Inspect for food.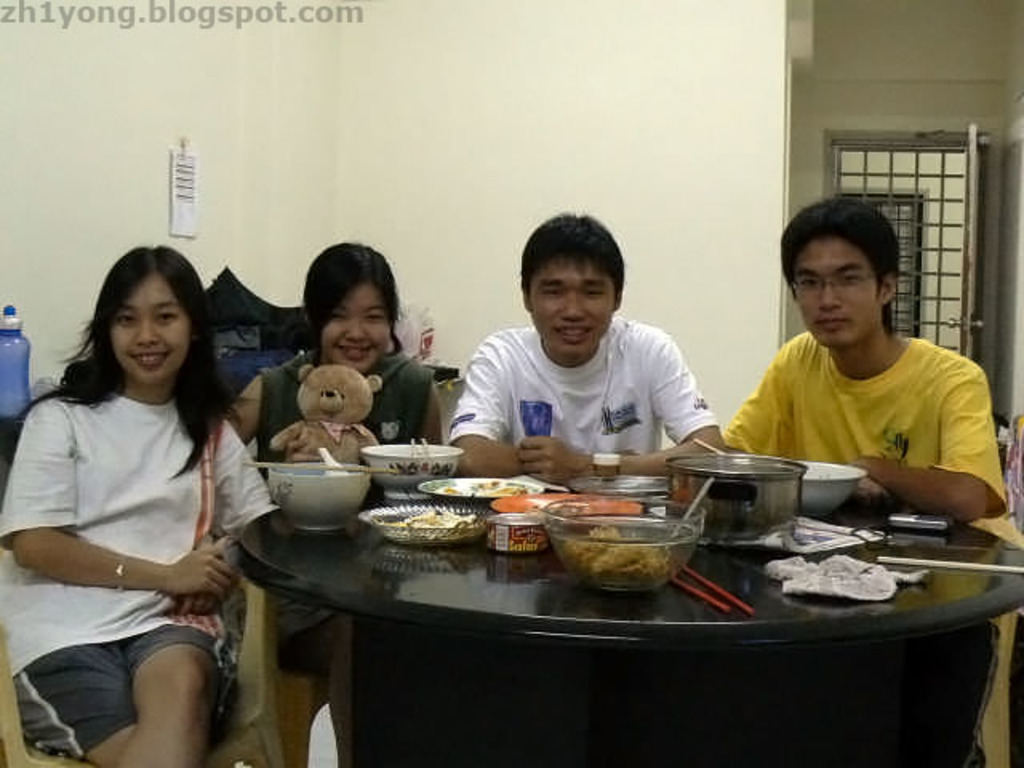
Inspection: (x1=555, y1=522, x2=693, y2=600).
